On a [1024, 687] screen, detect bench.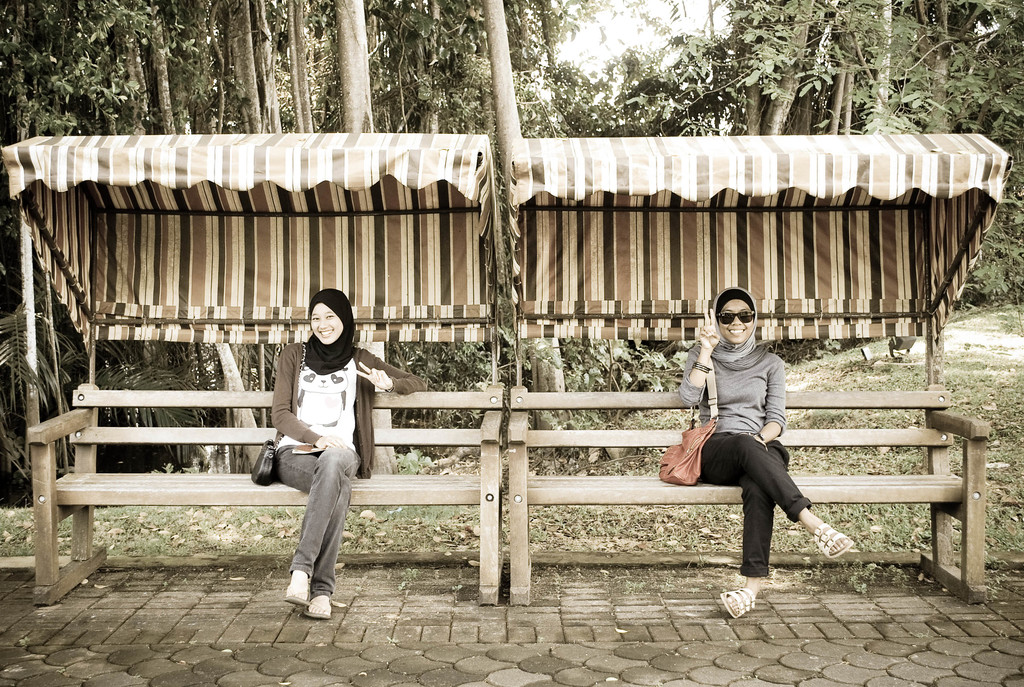
pyautogui.locateOnScreen(505, 381, 991, 609).
